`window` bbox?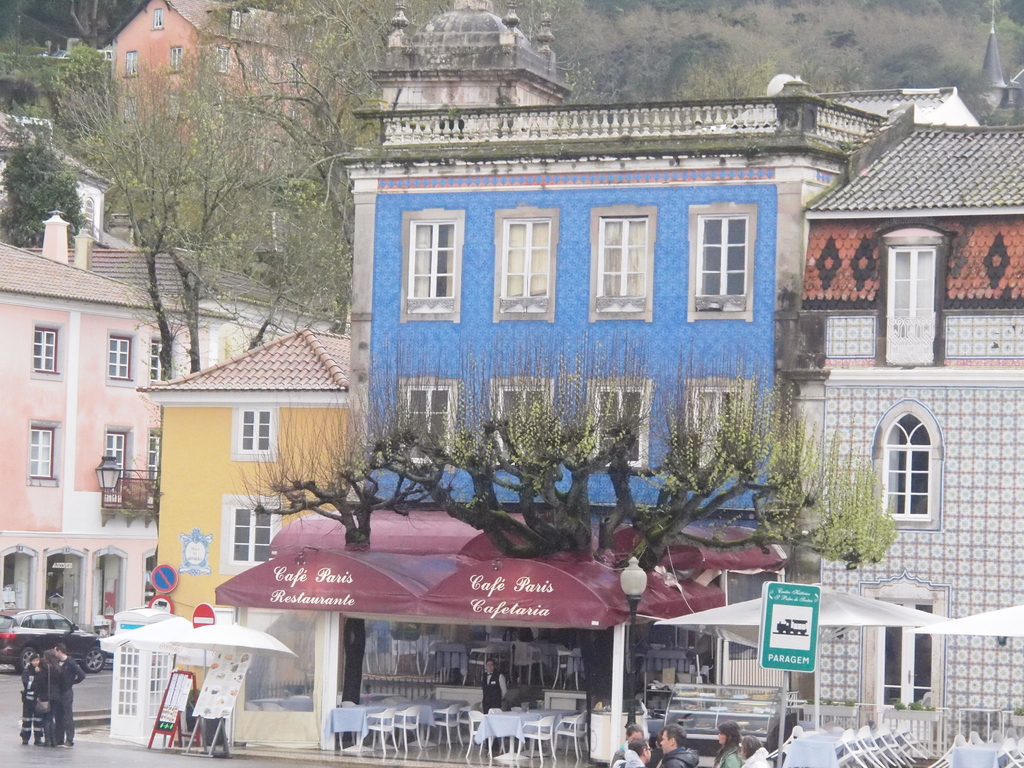
{"x1": 872, "y1": 223, "x2": 950, "y2": 369}
